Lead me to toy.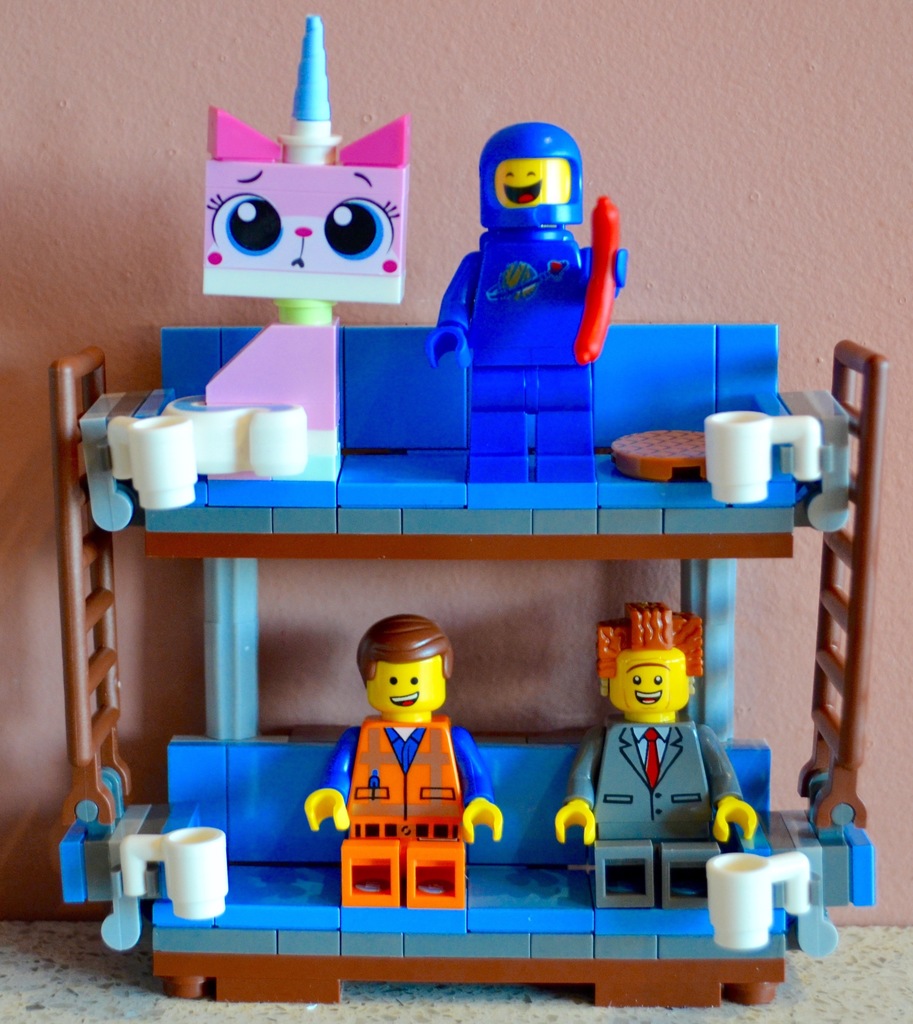
Lead to locate(308, 614, 502, 941).
